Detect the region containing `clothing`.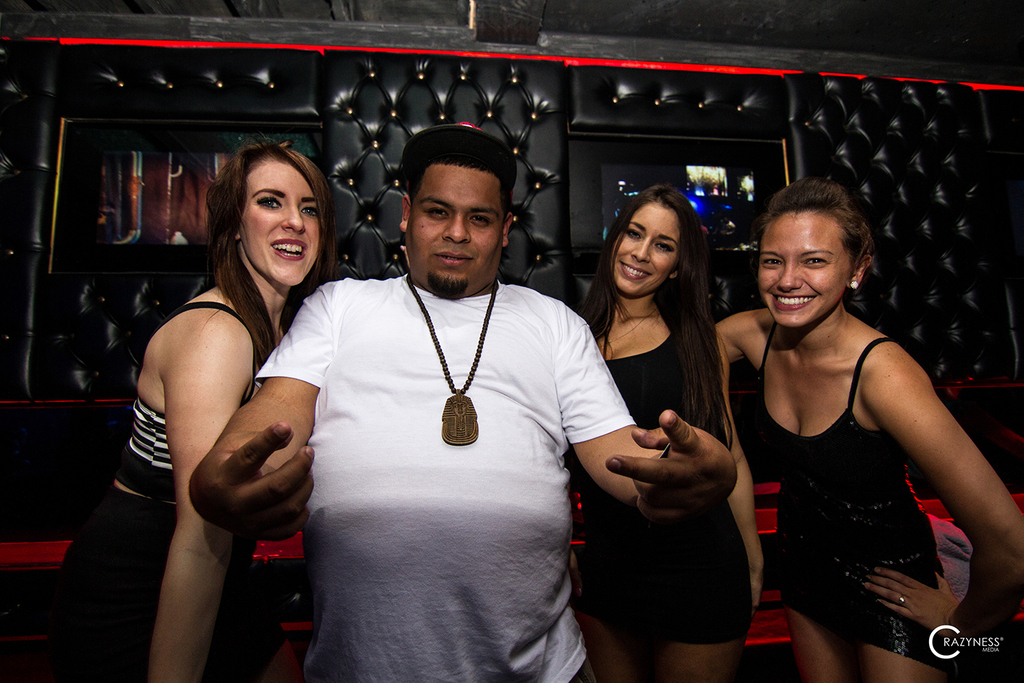
BBox(44, 298, 272, 682).
